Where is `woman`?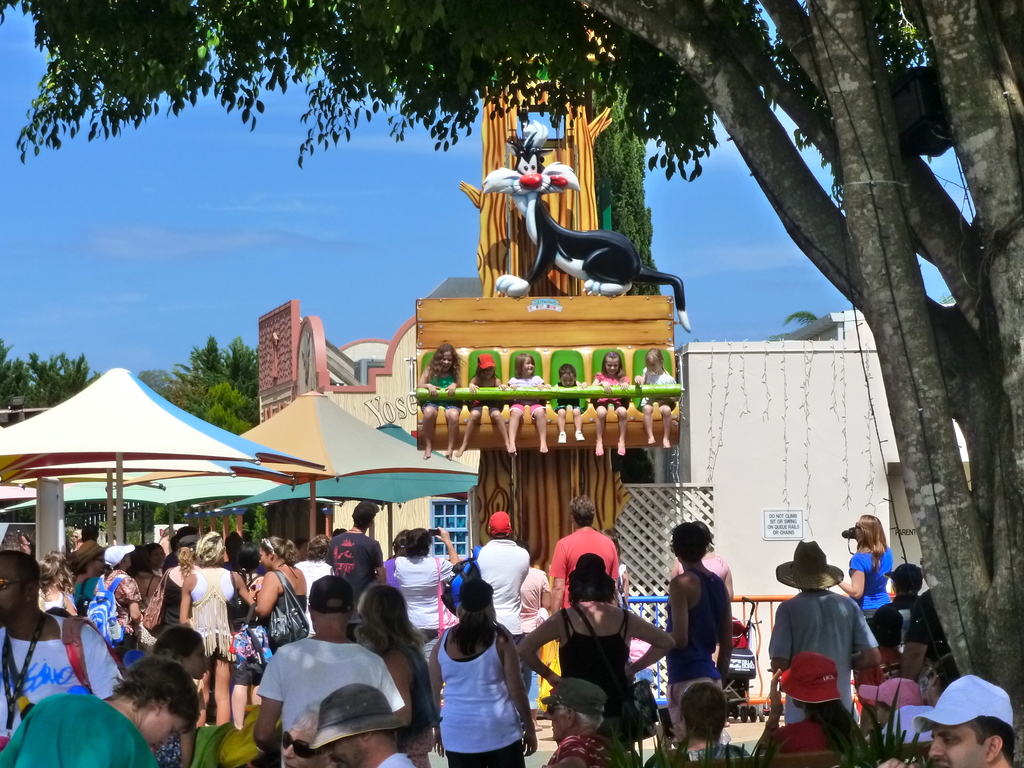
<bbox>393, 528, 461, 663</bbox>.
